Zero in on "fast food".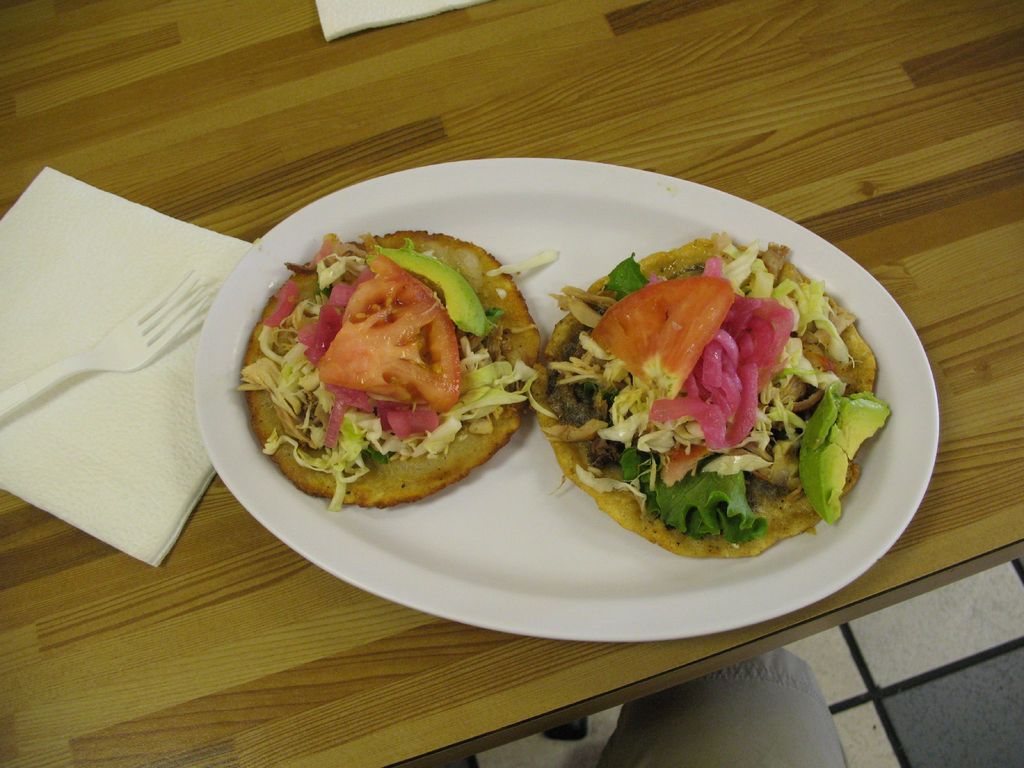
Zeroed in: [243,226,535,524].
